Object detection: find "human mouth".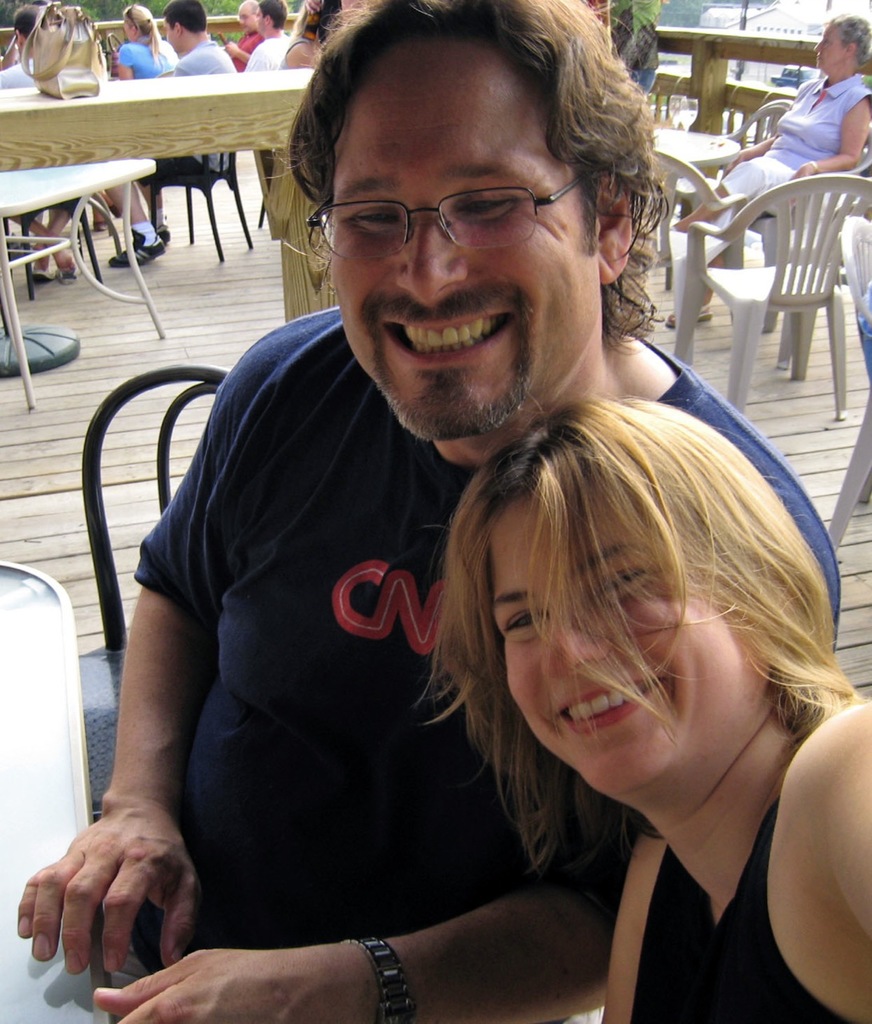
rect(549, 668, 671, 741).
